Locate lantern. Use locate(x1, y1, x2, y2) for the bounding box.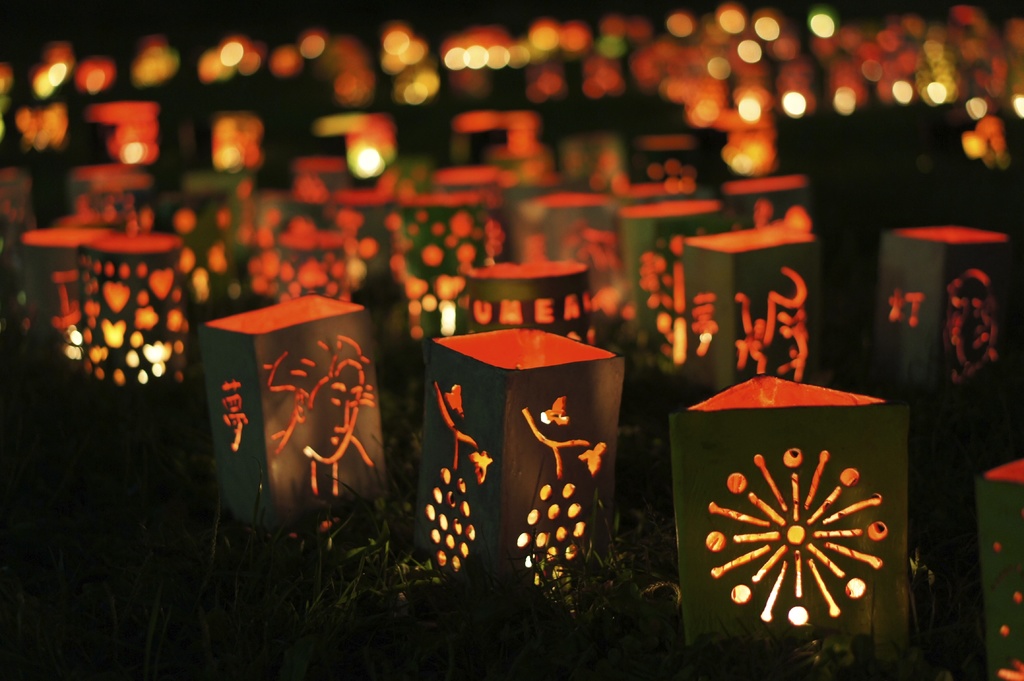
locate(684, 230, 820, 393).
